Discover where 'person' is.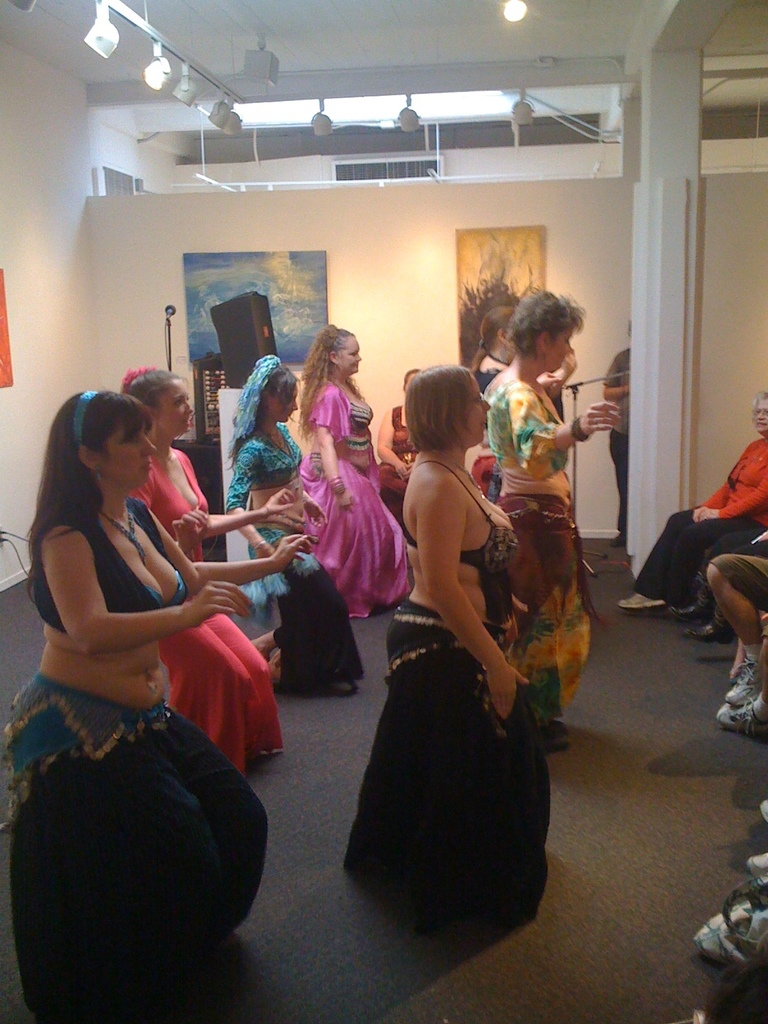
Discovered at (x1=115, y1=365, x2=296, y2=772).
